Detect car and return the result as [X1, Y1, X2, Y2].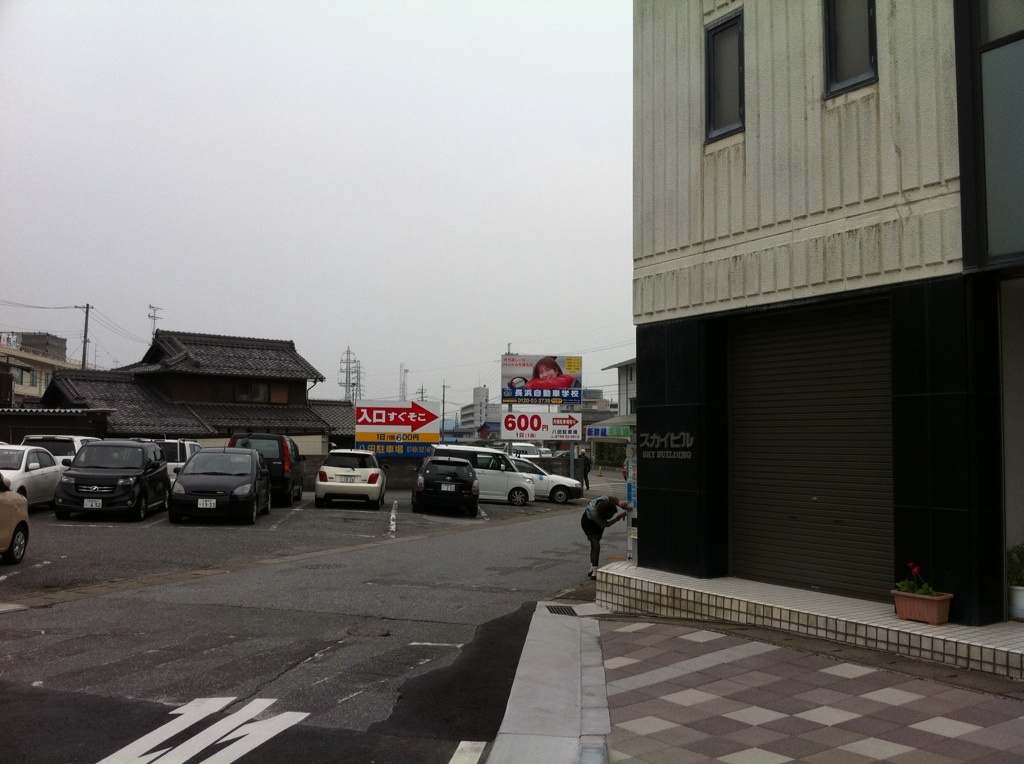
[54, 436, 170, 521].
